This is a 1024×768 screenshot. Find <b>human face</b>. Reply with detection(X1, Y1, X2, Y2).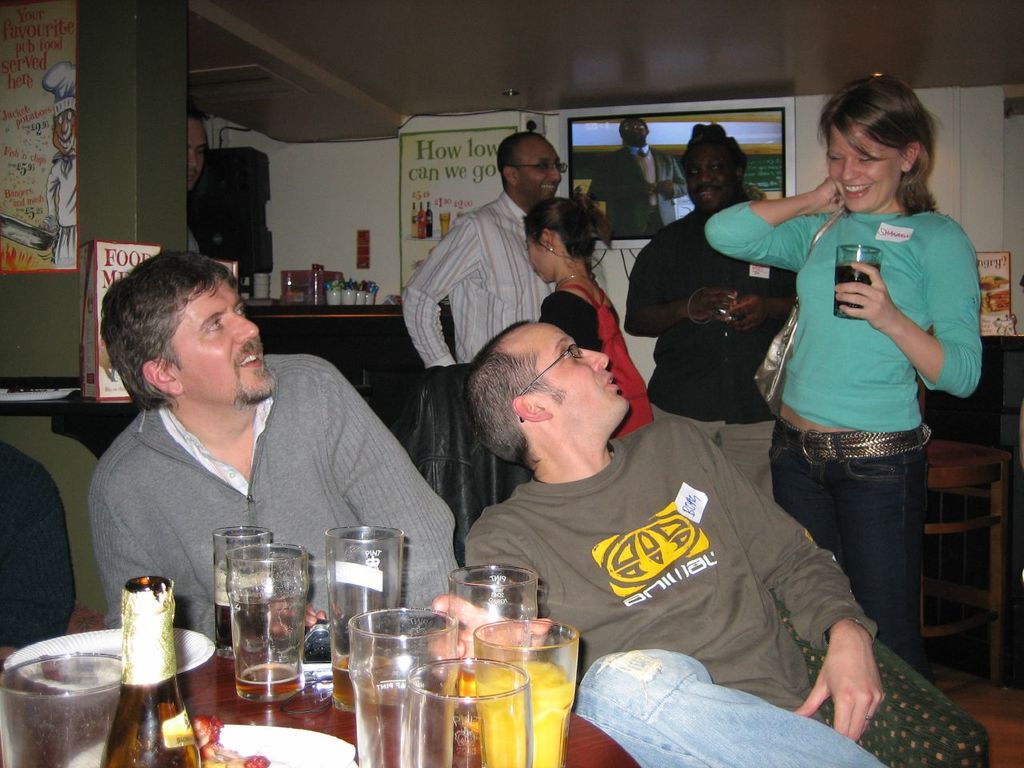
detection(679, 135, 733, 211).
